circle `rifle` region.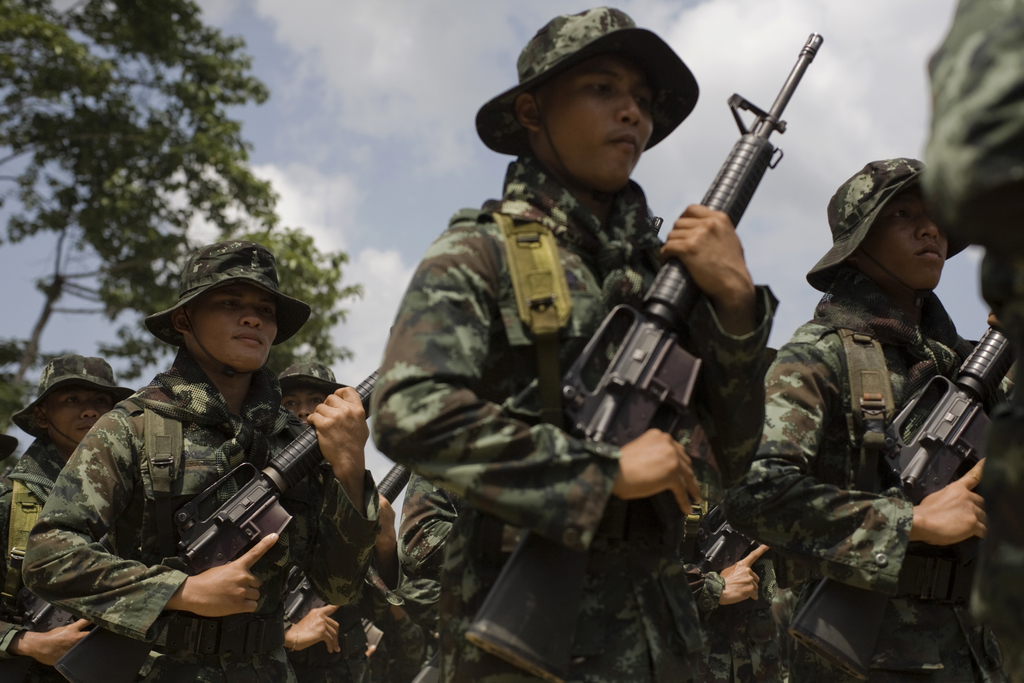
Region: [461, 32, 820, 677].
